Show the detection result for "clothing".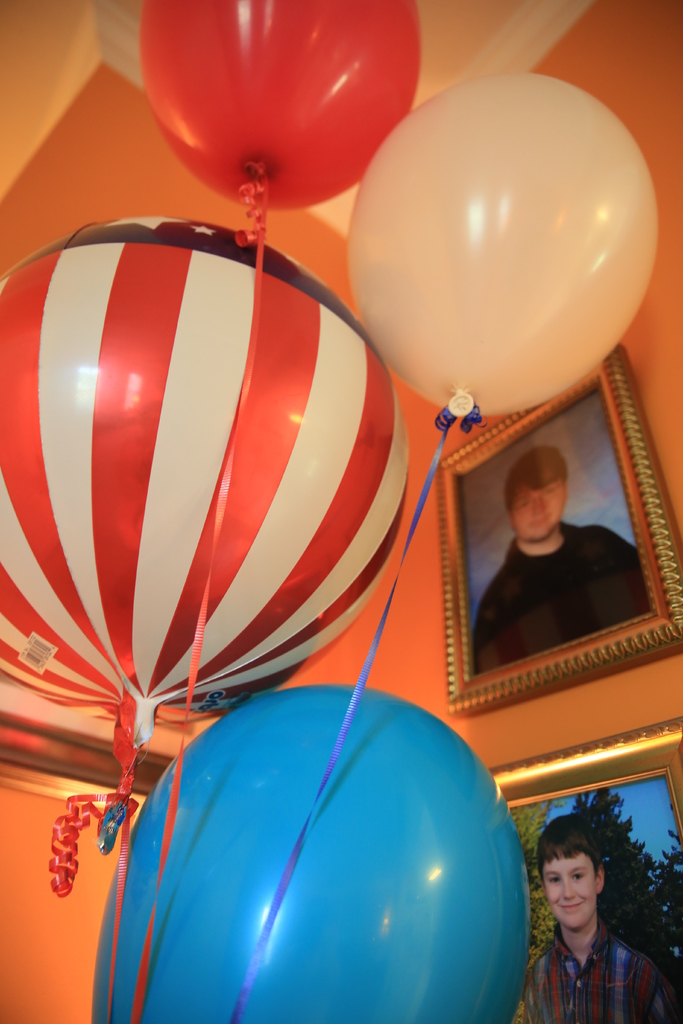
[466,524,645,676].
